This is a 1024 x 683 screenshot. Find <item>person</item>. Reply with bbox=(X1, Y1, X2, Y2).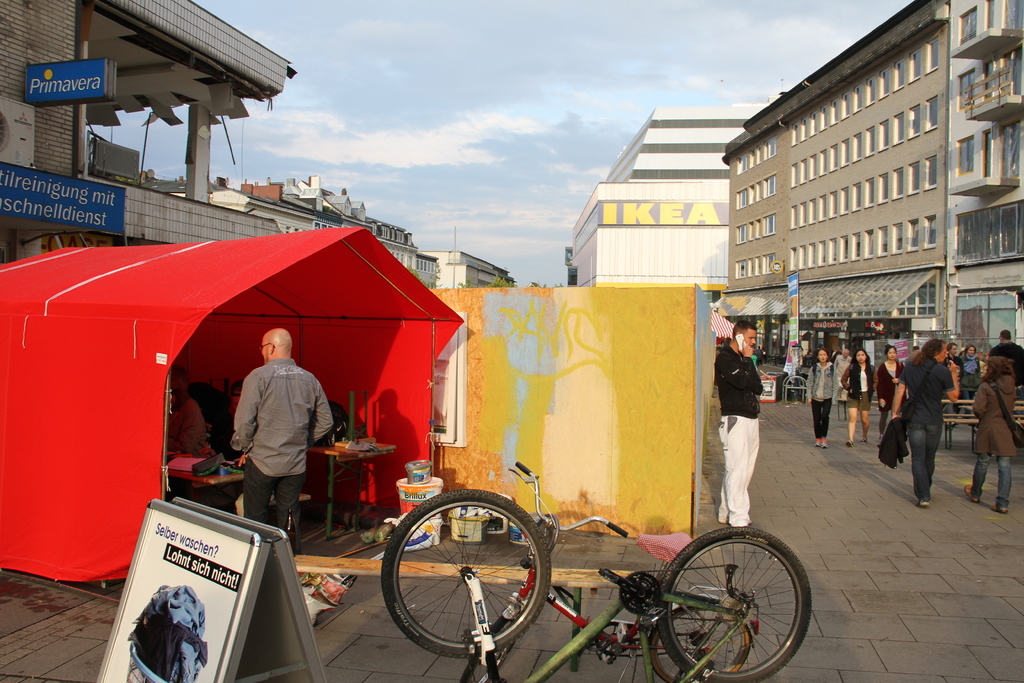
bbox=(972, 340, 993, 381).
